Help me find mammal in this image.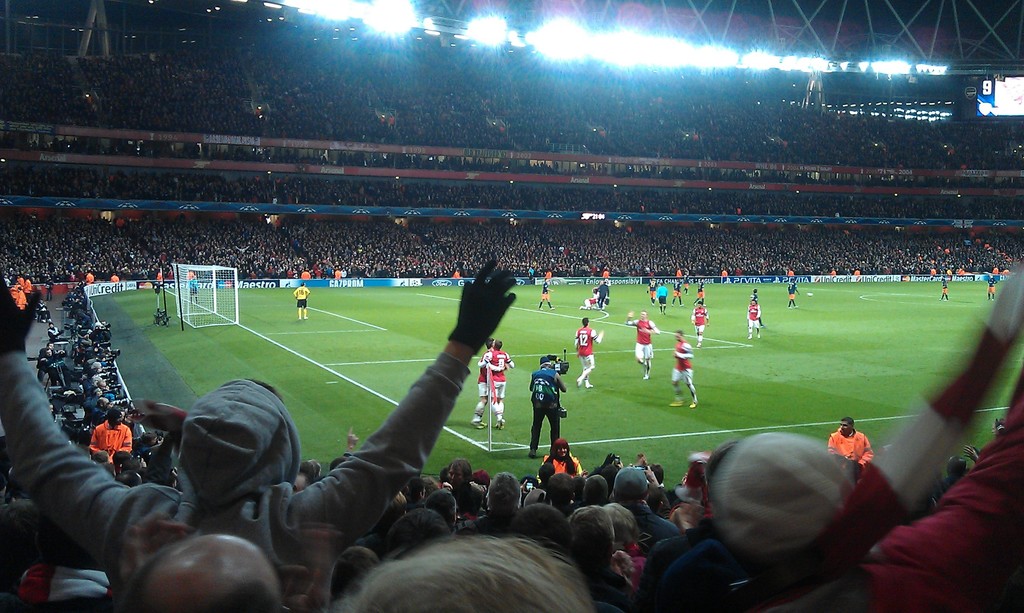
Found it: crop(785, 281, 799, 308).
